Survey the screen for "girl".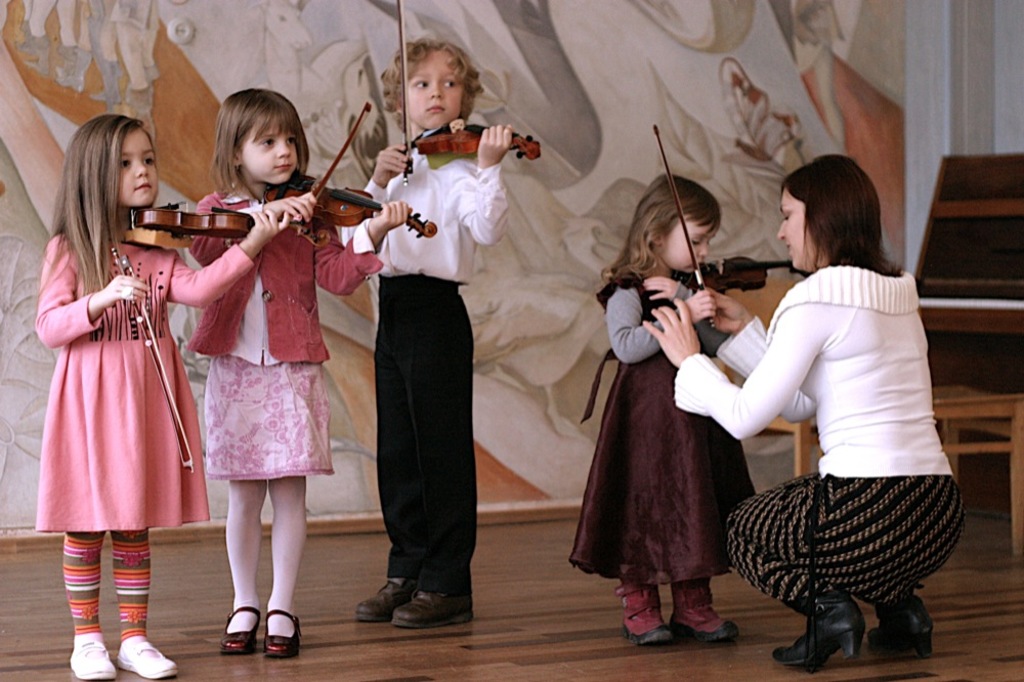
Survey found: <bbox>24, 101, 209, 645</bbox>.
